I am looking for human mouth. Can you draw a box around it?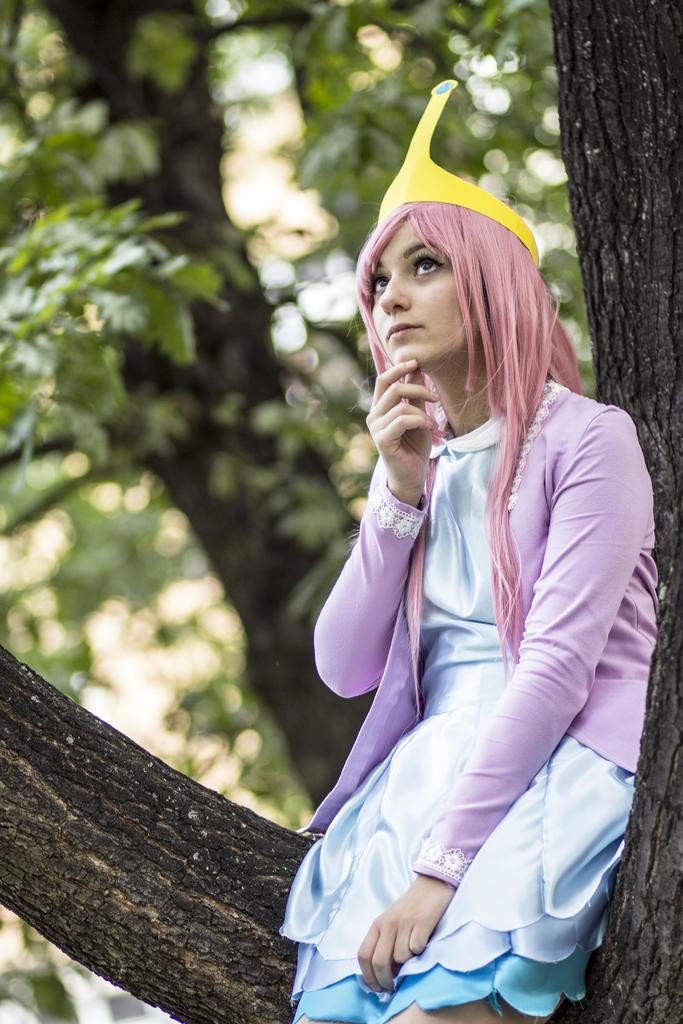
Sure, the bounding box is <region>386, 324, 421, 344</region>.
